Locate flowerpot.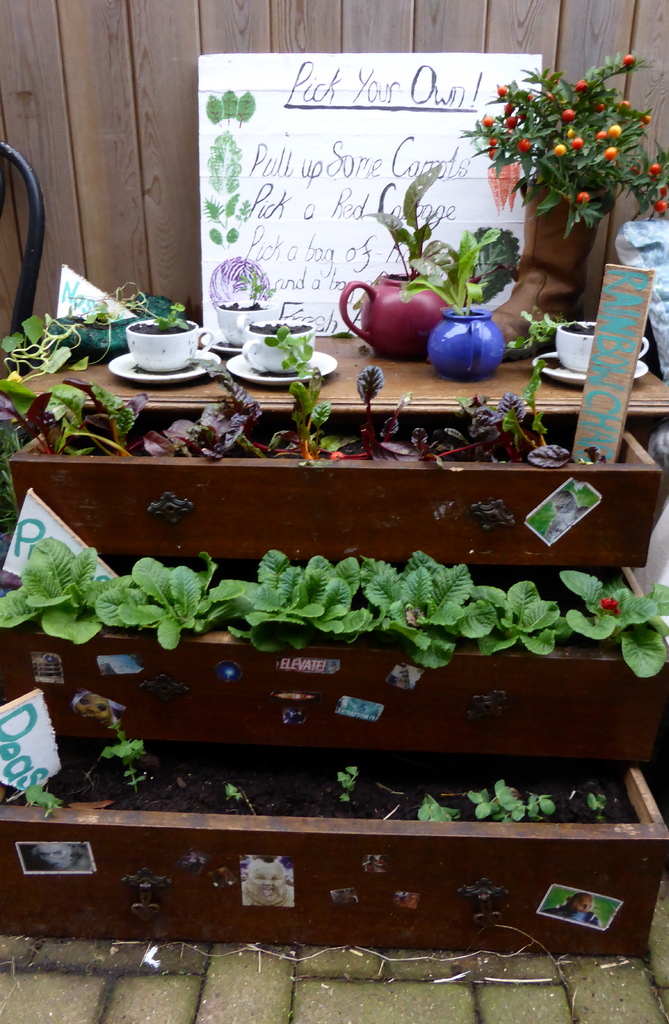
Bounding box: {"x1": 229, "y1": 316, "x2": 336, "y2": 390}.
